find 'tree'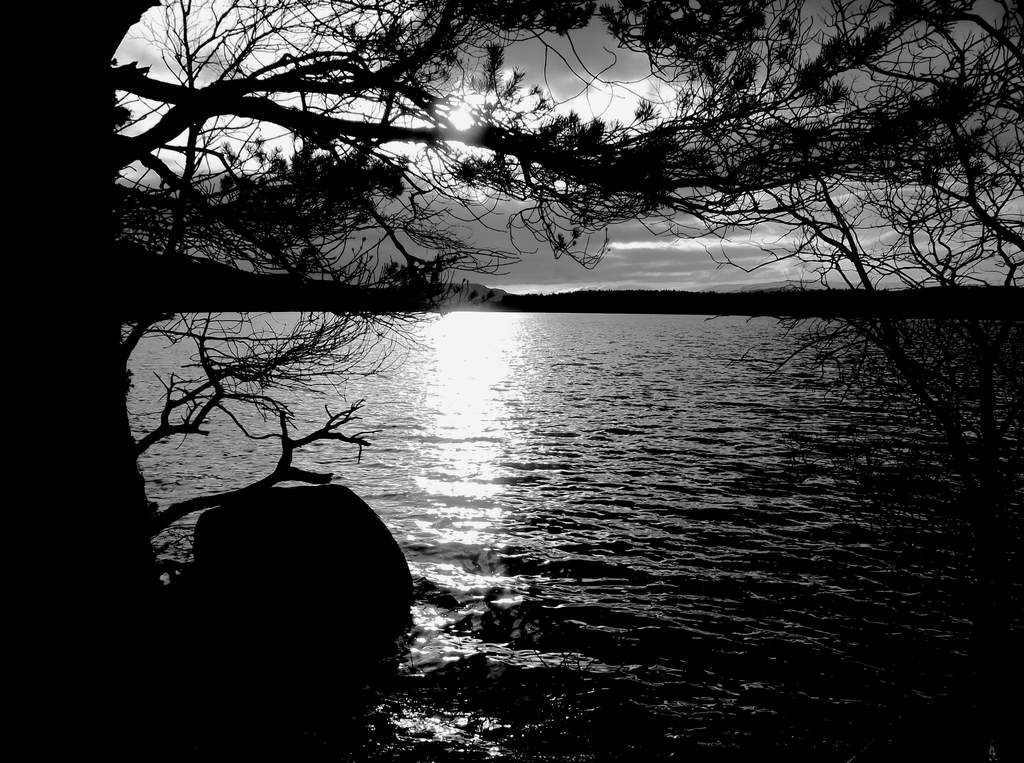
[368, 255, 443, 307]
